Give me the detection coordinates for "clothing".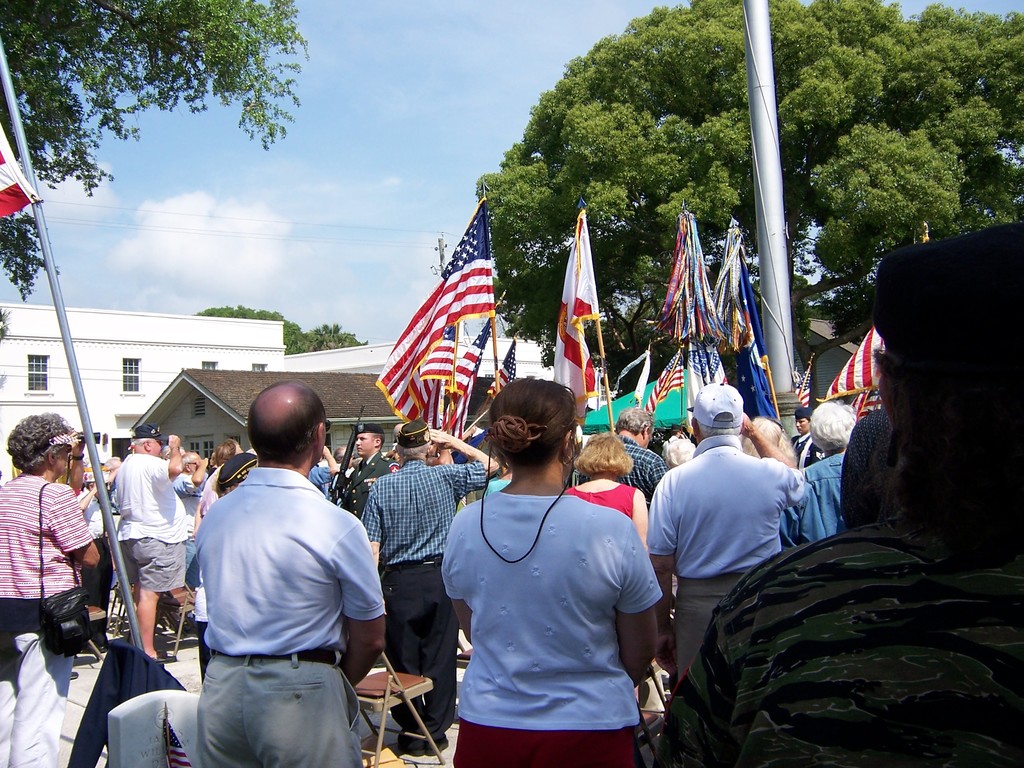
<box>149,478,201,600</box>.
